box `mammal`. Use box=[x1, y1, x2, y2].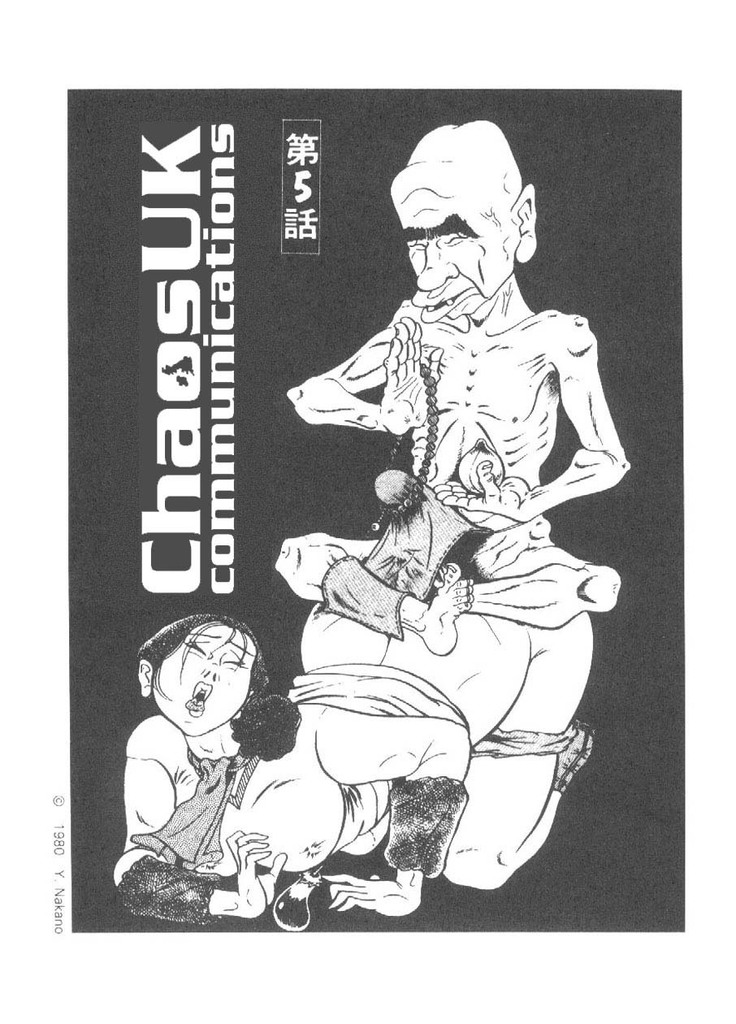
box=[107, 614, 463, 927].
